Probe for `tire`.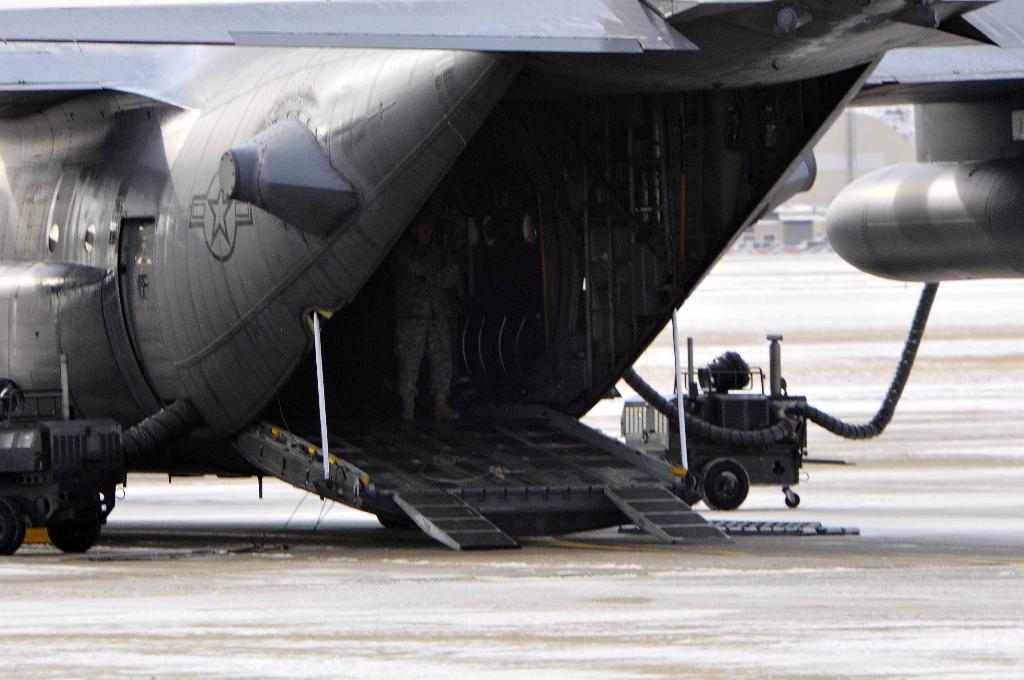
Probe result: 0/493/22/559.
